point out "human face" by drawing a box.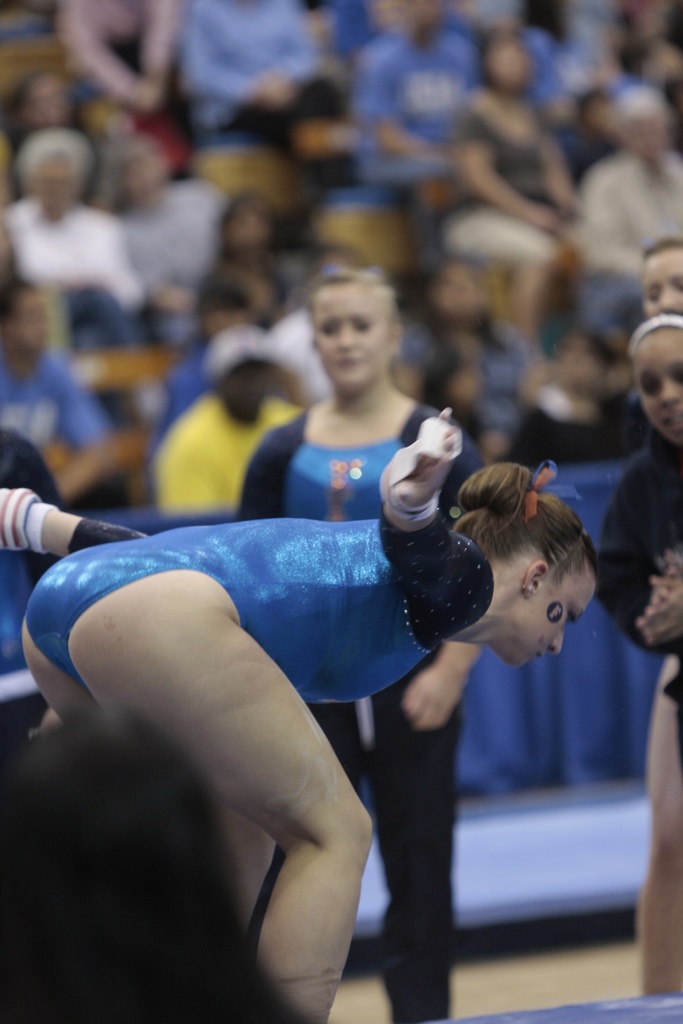
left=315, top=278, right=391, bottom=390.
